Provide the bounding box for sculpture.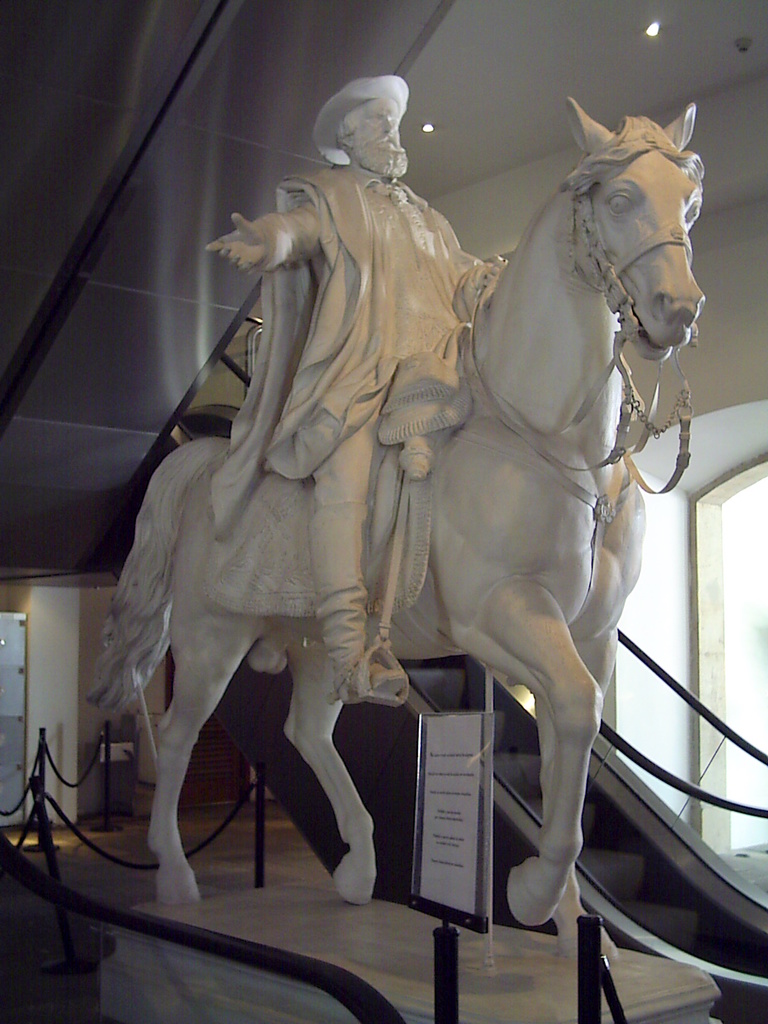
Rect(89, 64, 707, 914).
